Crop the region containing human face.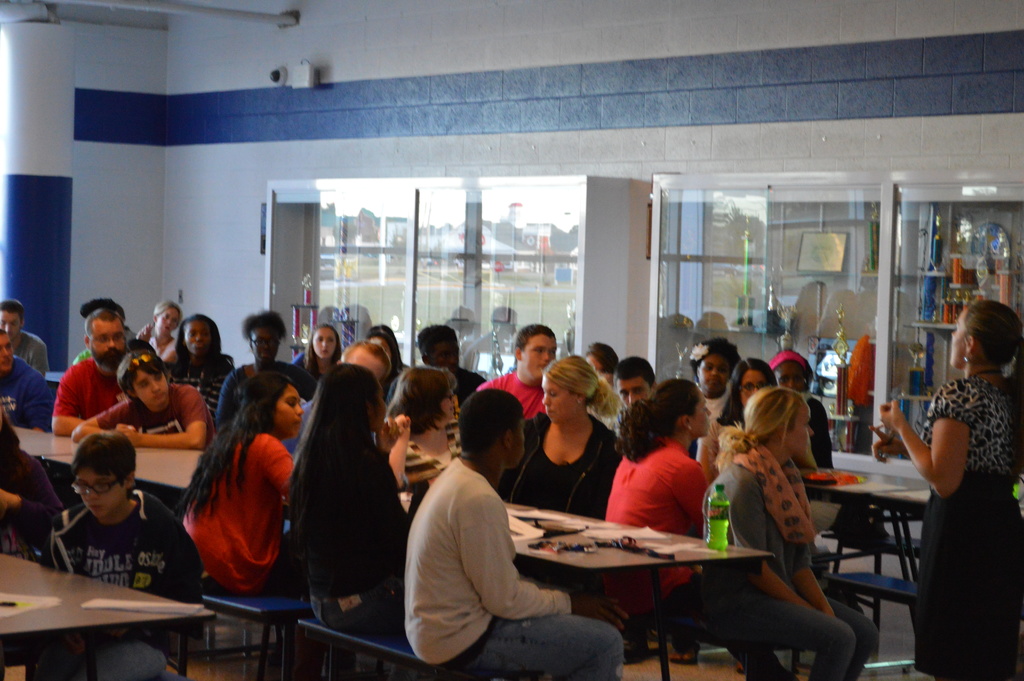
Crop region: box=[540, 375, 573, 426].
